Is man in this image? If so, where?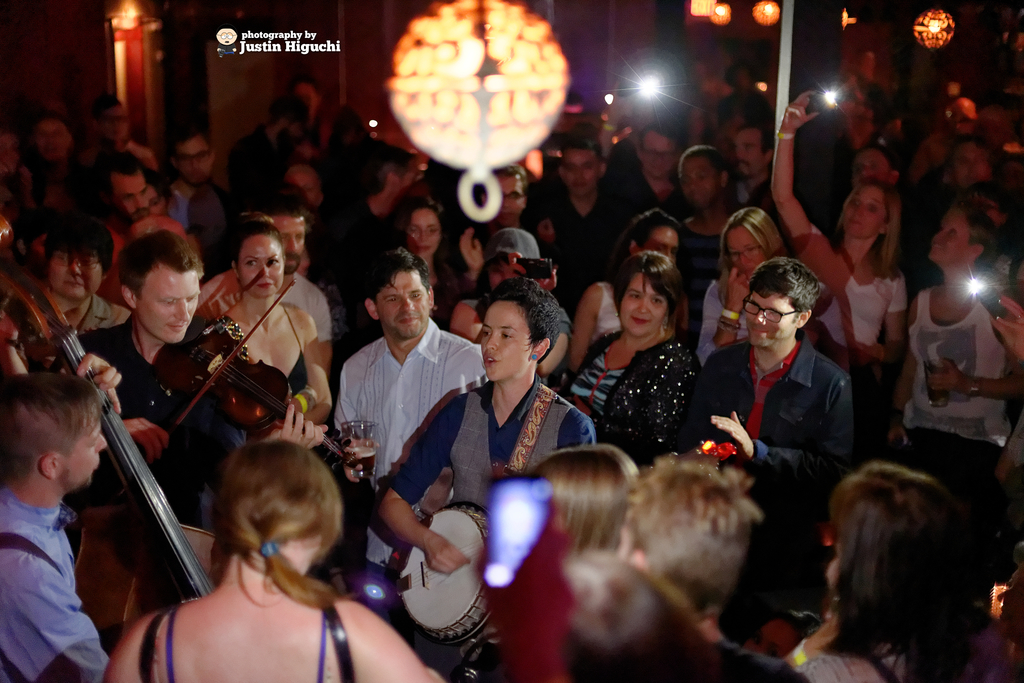
Yes, at <bbox>940, 101, 977, 141</bbox>.
